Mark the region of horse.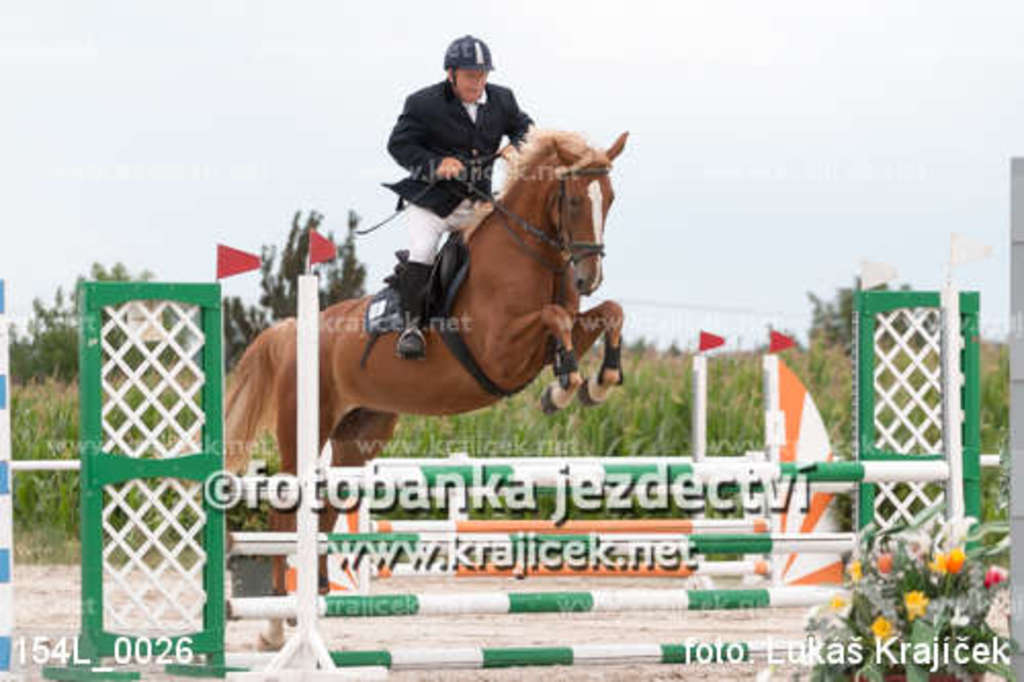
Region: 217/121/633/653.
